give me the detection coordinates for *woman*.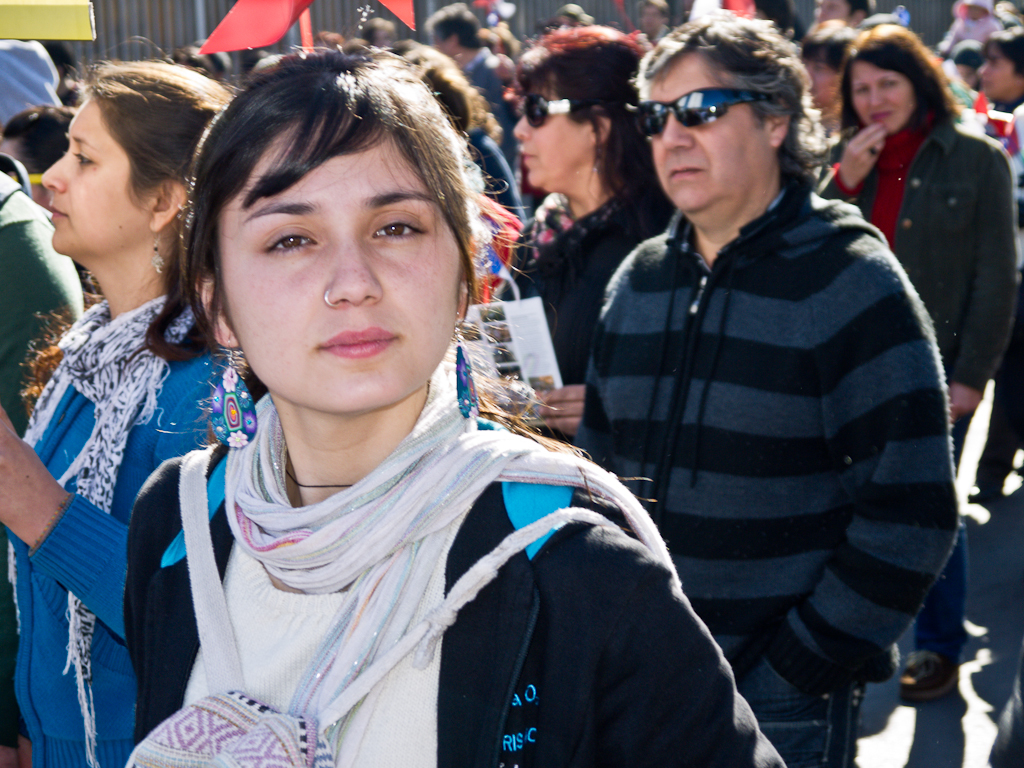
(left=4, top=101, right=76, bottom=206).
